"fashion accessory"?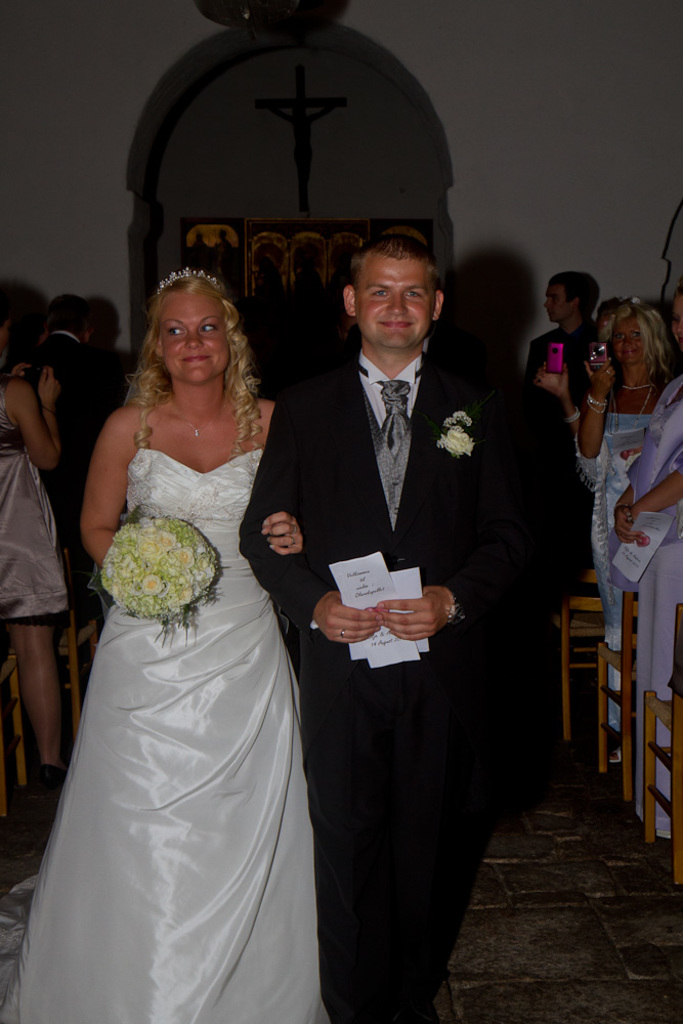
<box>620,384,658,416</box>
